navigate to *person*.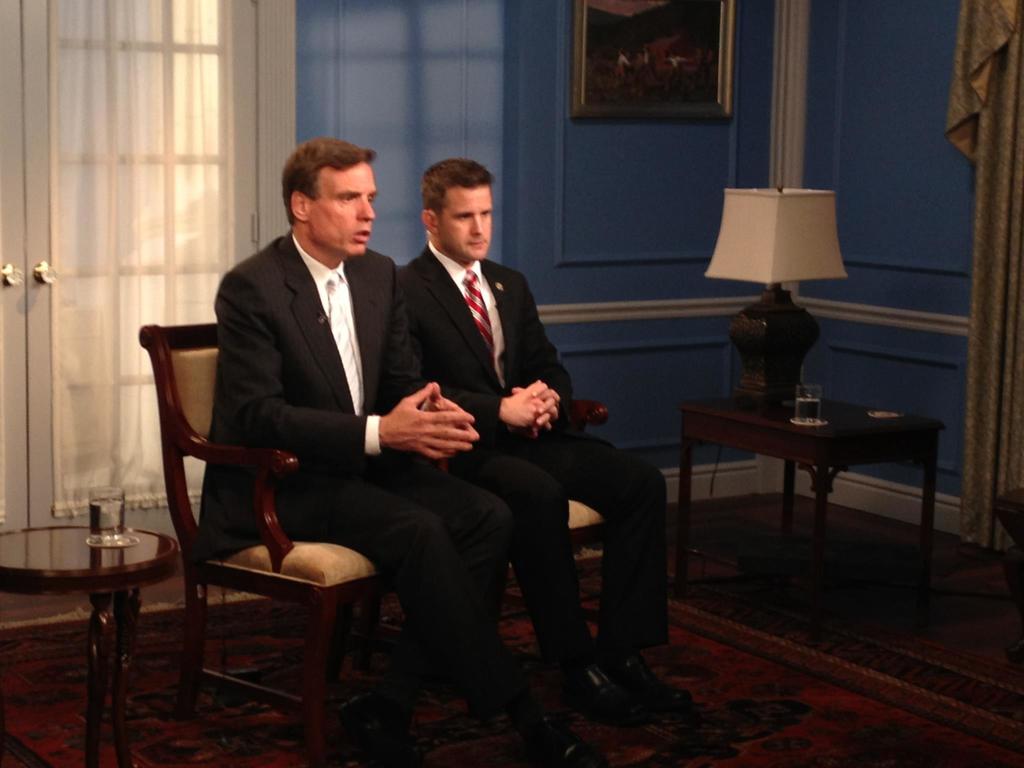
Navigation target: l=413, t=150, r=690, b=689.
